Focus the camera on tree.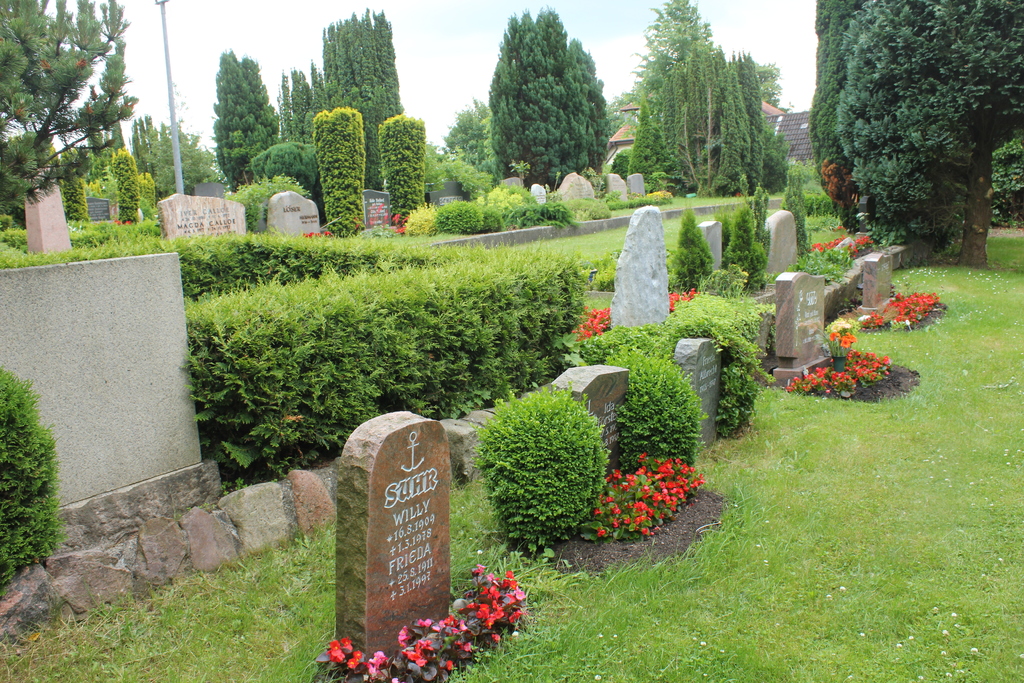
Focus region: {"left": 446, "top": 94, "right": 493, "bottom": 188}.
